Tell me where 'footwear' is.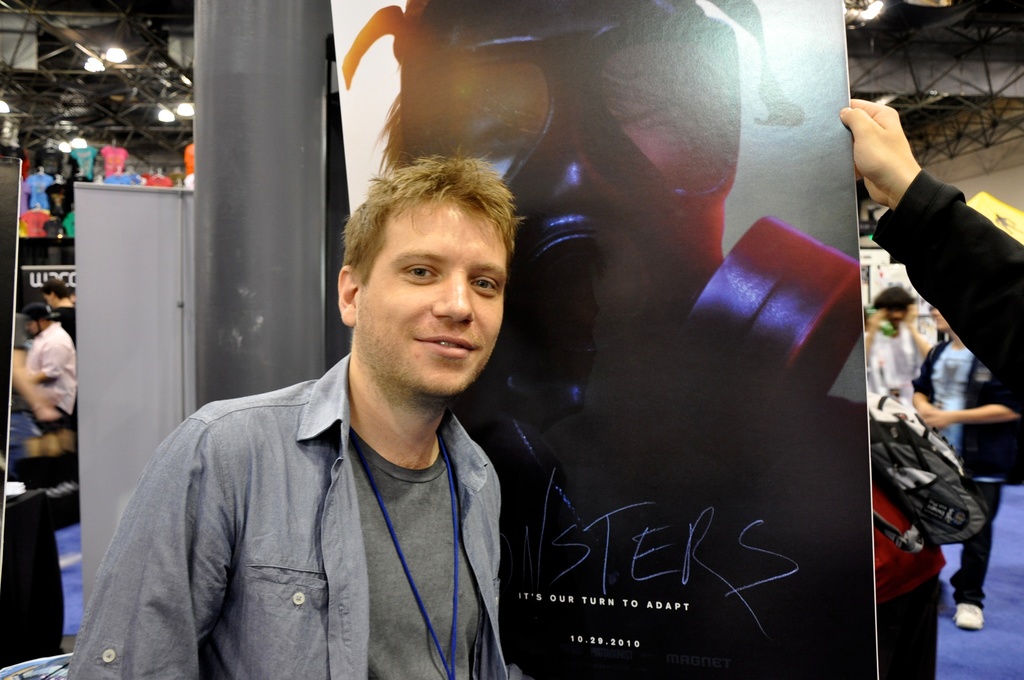
'footwear' is at [929, 595, 957, 615].
